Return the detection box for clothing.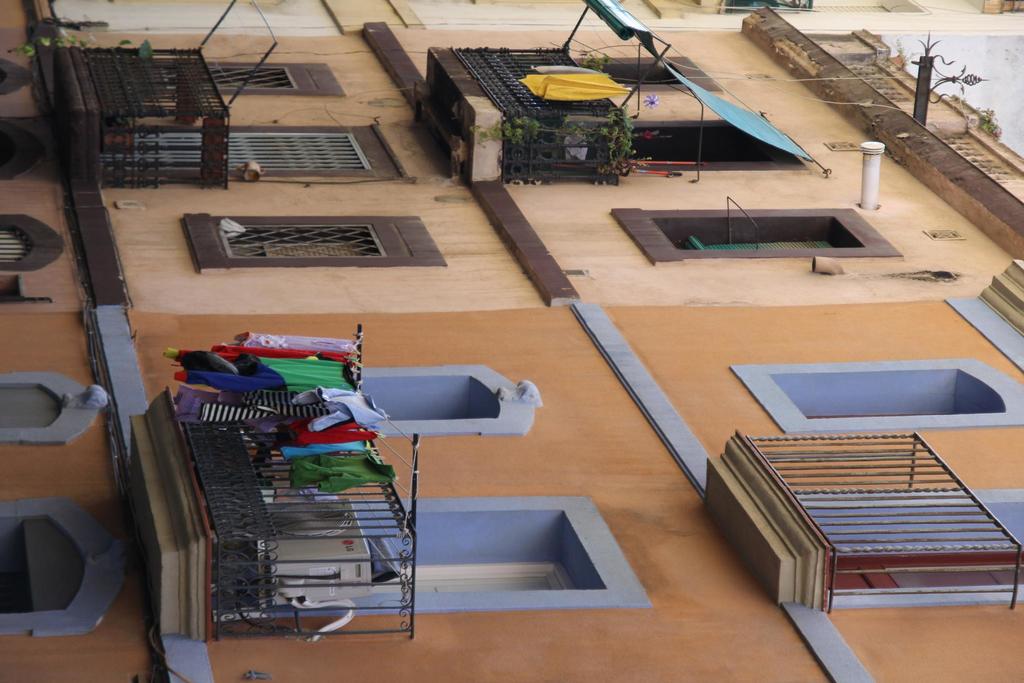
locate(517, 71, 630, 103).
